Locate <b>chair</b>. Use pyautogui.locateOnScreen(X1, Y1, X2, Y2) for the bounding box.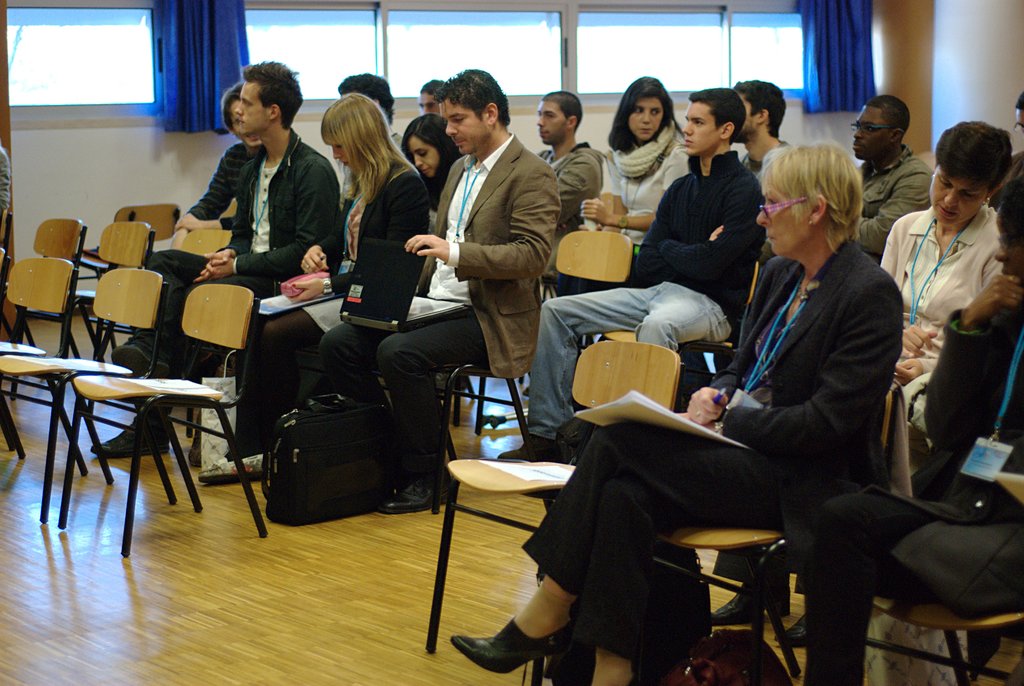
pyautogui.locateOnScreen(64, 216, 157, 363).
